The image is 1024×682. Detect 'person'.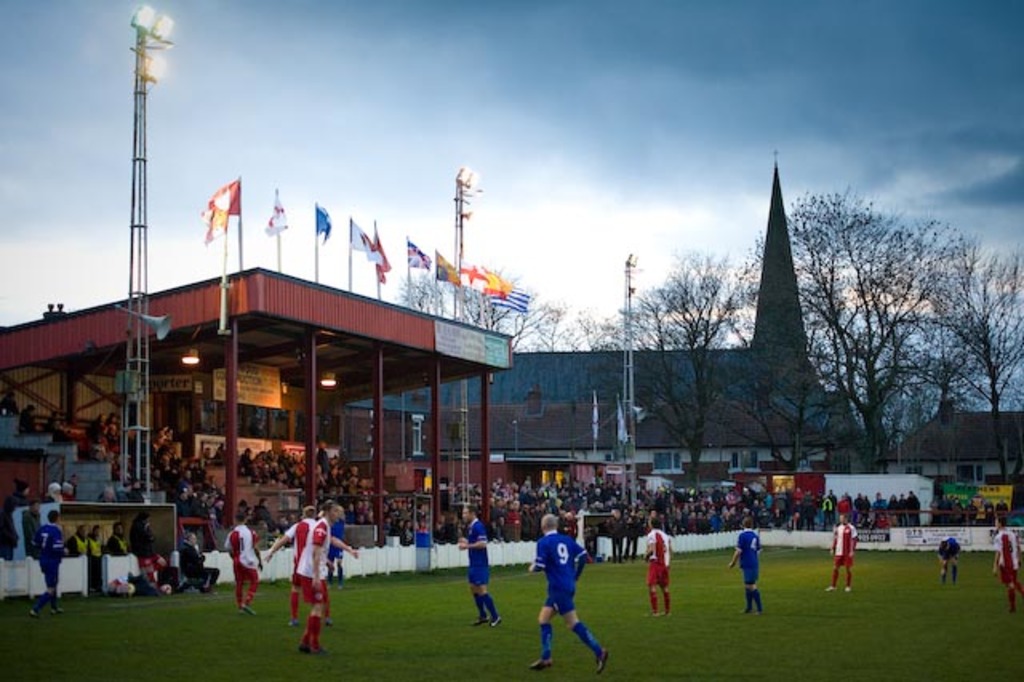
Detection: rect(640, 514, 674, 613).
